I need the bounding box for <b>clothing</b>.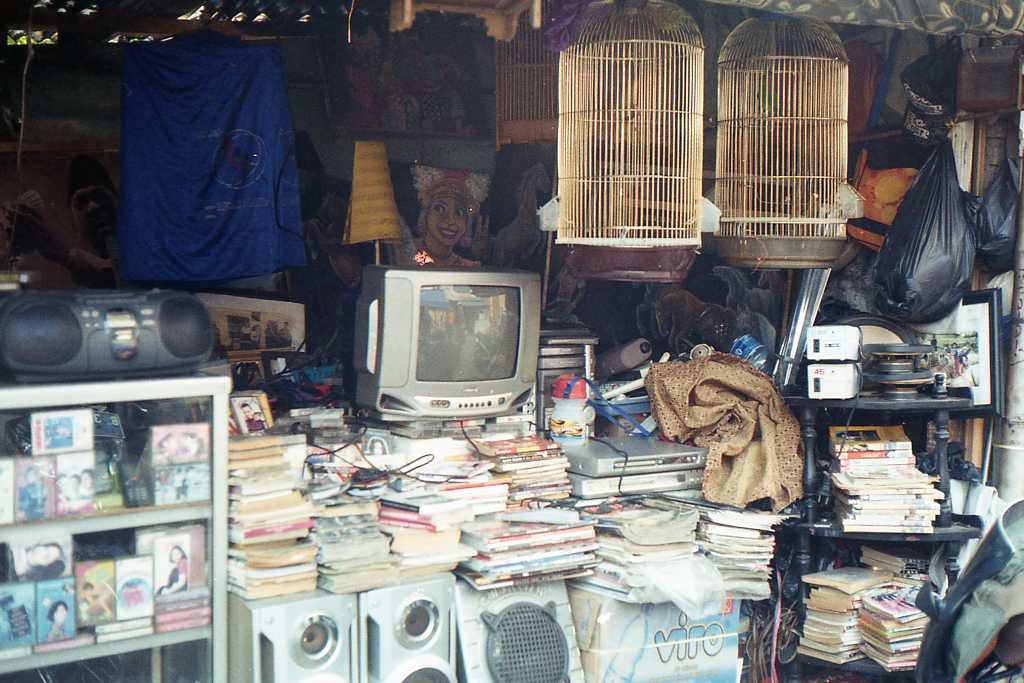
Here it is: rect(16, 482, 48, 520).
